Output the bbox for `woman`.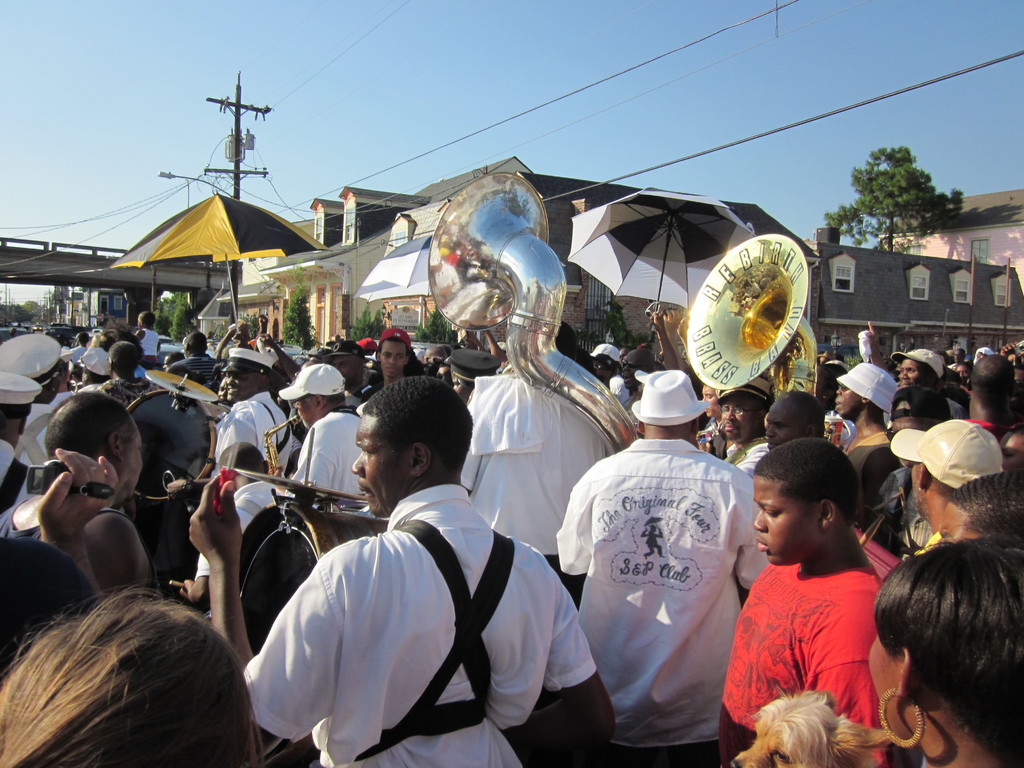
<box>862,539,1023,767</box>.
